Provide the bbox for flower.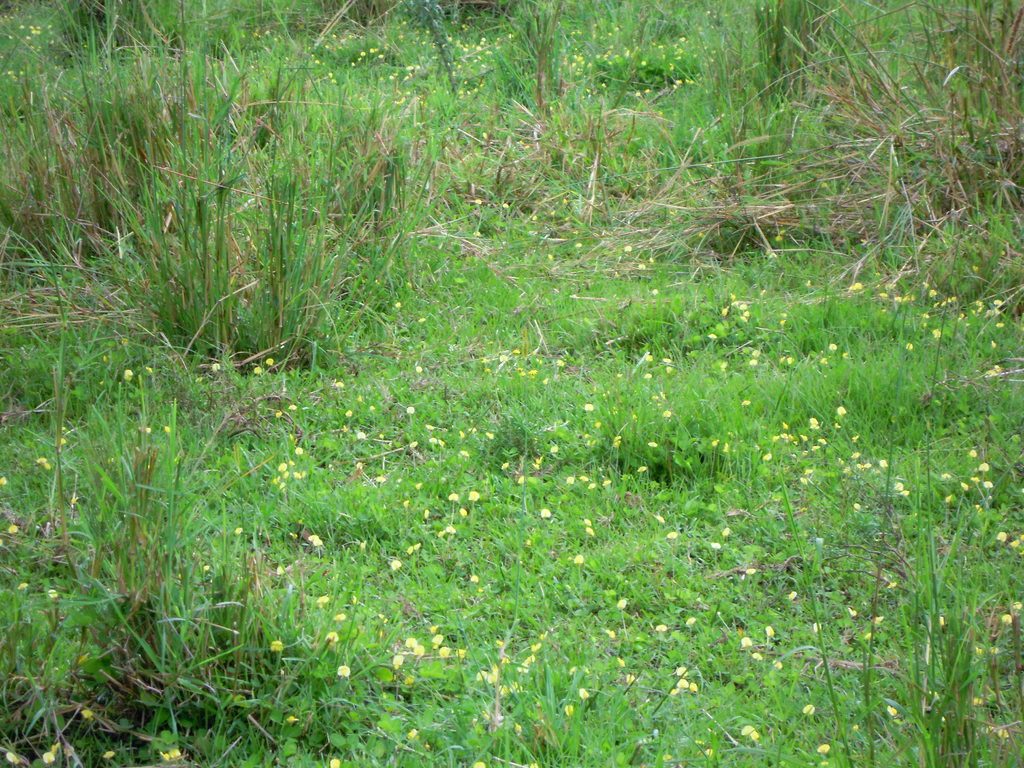
bbox(785, 590, 803, 601).
